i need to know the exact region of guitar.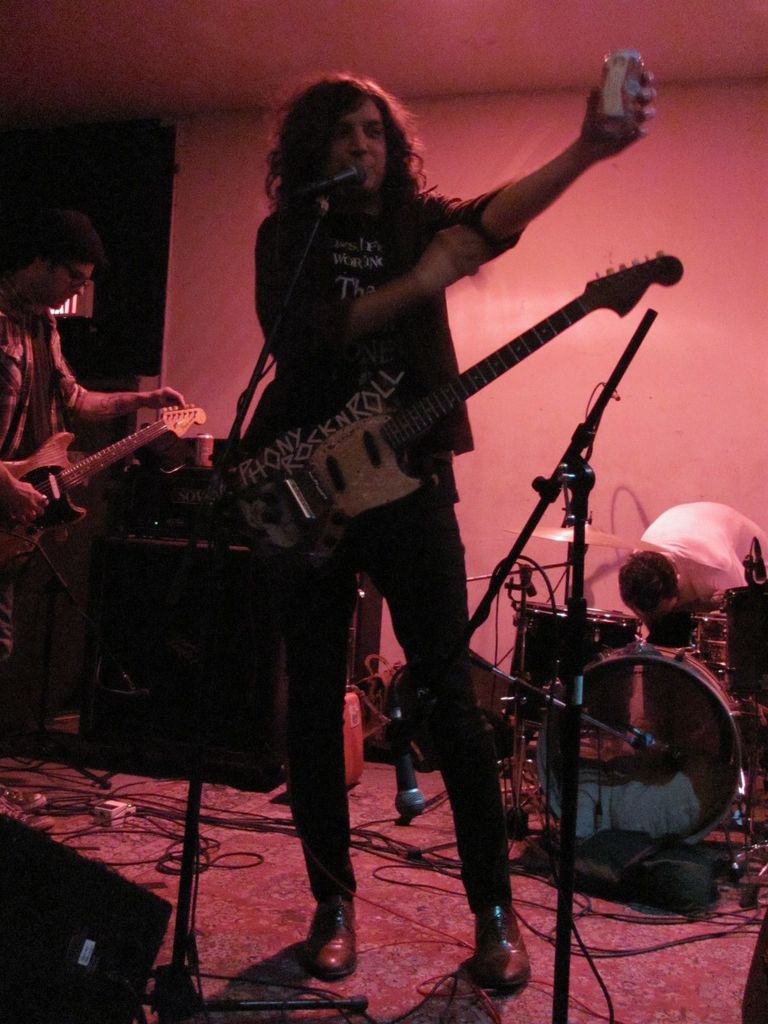
Region: [left=0, top=395, right=212, bottom=579].
